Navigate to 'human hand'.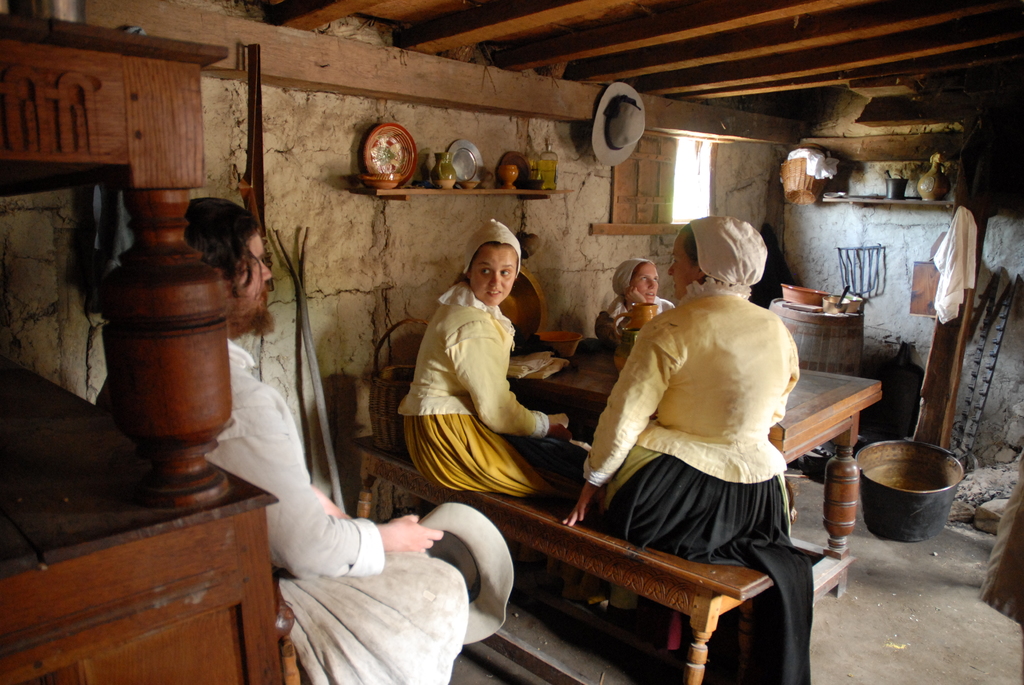
Navigation target: [x1=544, y1=423, x2=575, y2=443].
